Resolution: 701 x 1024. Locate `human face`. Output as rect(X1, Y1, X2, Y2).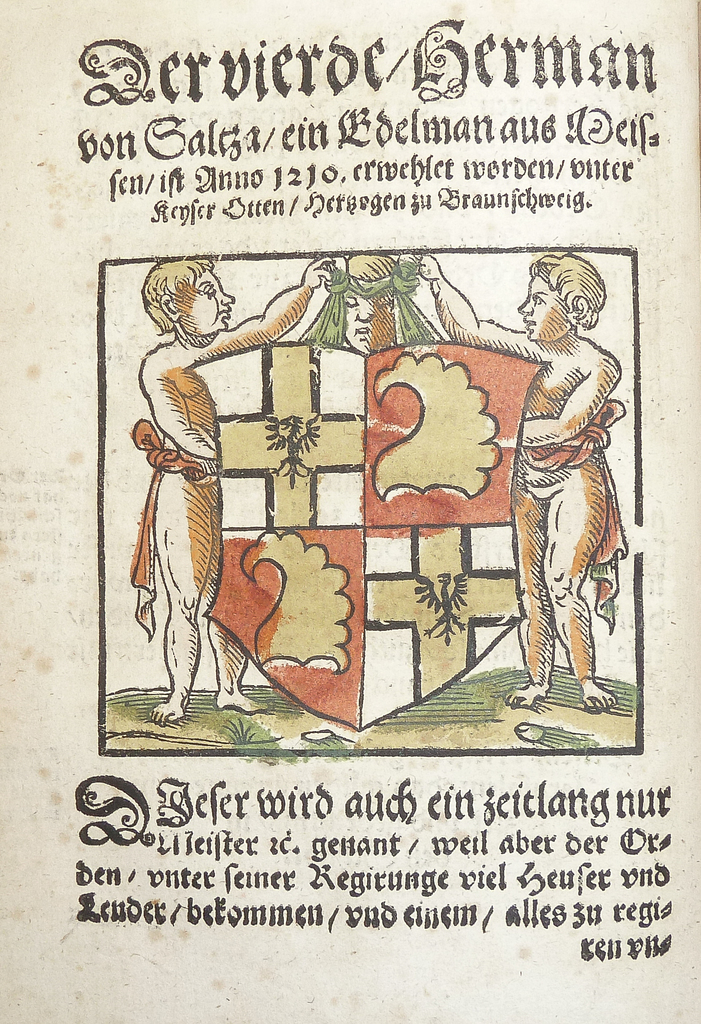
rect(341, 294, 392, 349).
